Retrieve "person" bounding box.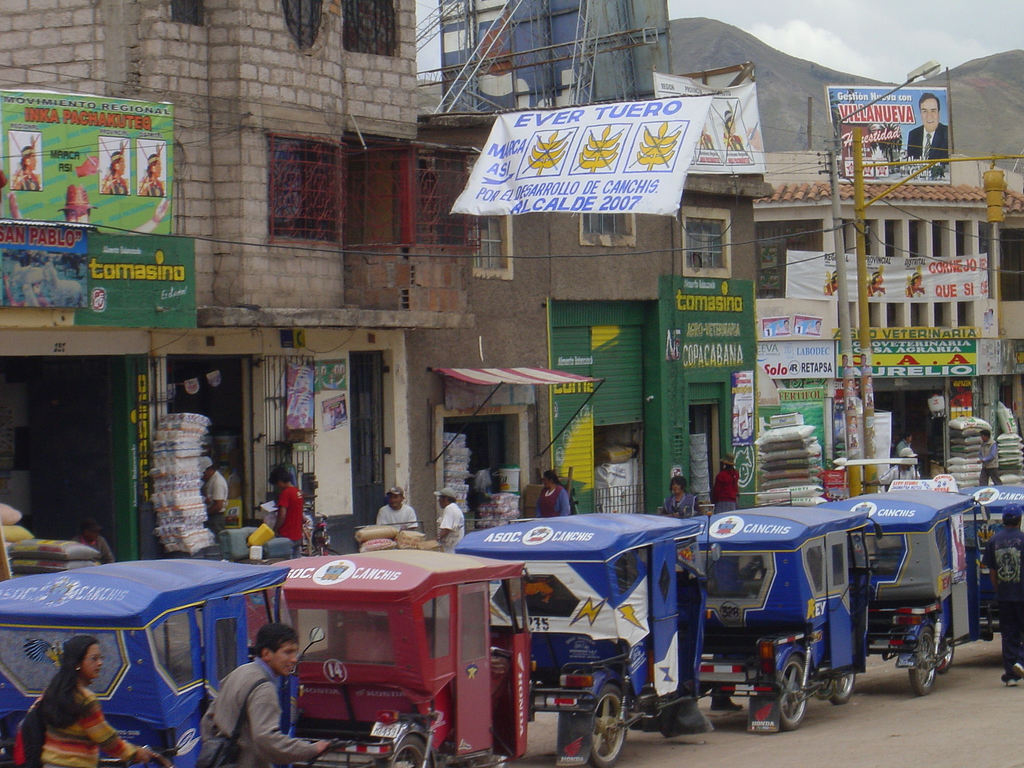
Bounding box: box=[14, 638, 153, 767].
